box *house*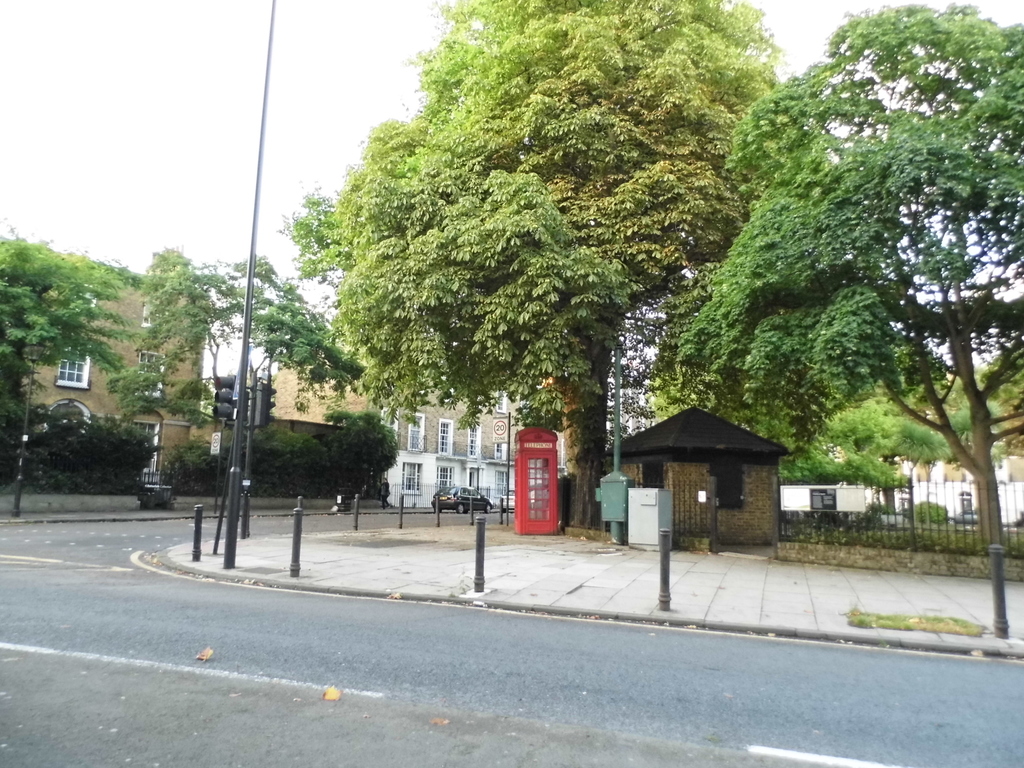
pyautogui.locateOnScreen(264, 324, 539, 518)
